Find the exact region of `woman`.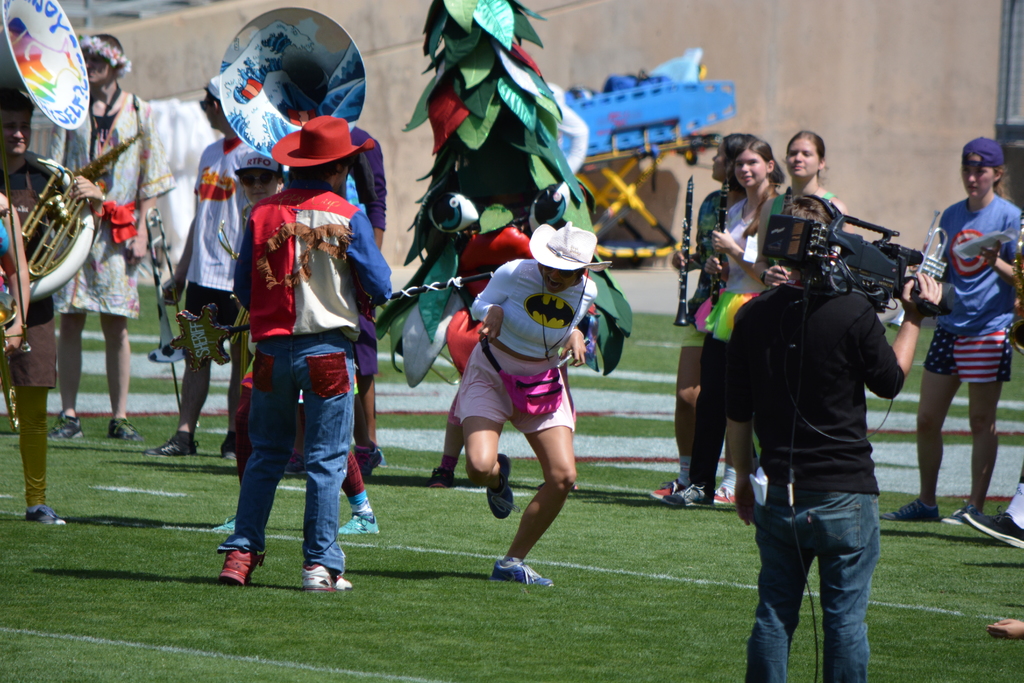
Exact region: 662/136/778/507.
